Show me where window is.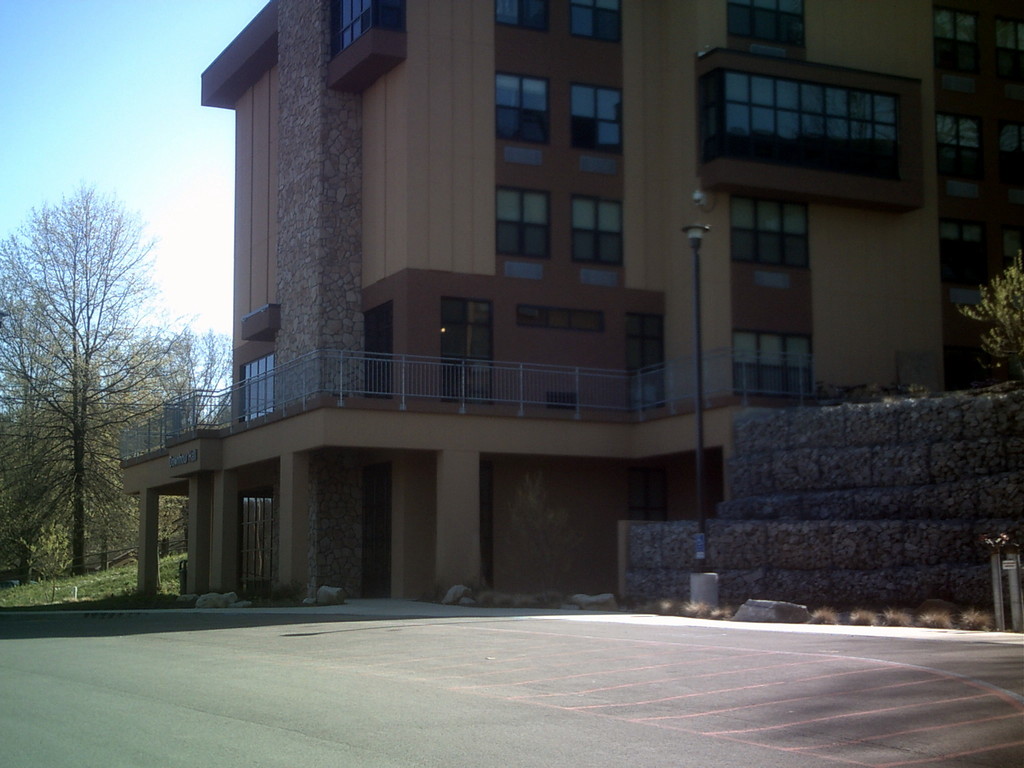
window is at {"x1": 497, "y1": 192, "x2": 551, "y2": 264}.
